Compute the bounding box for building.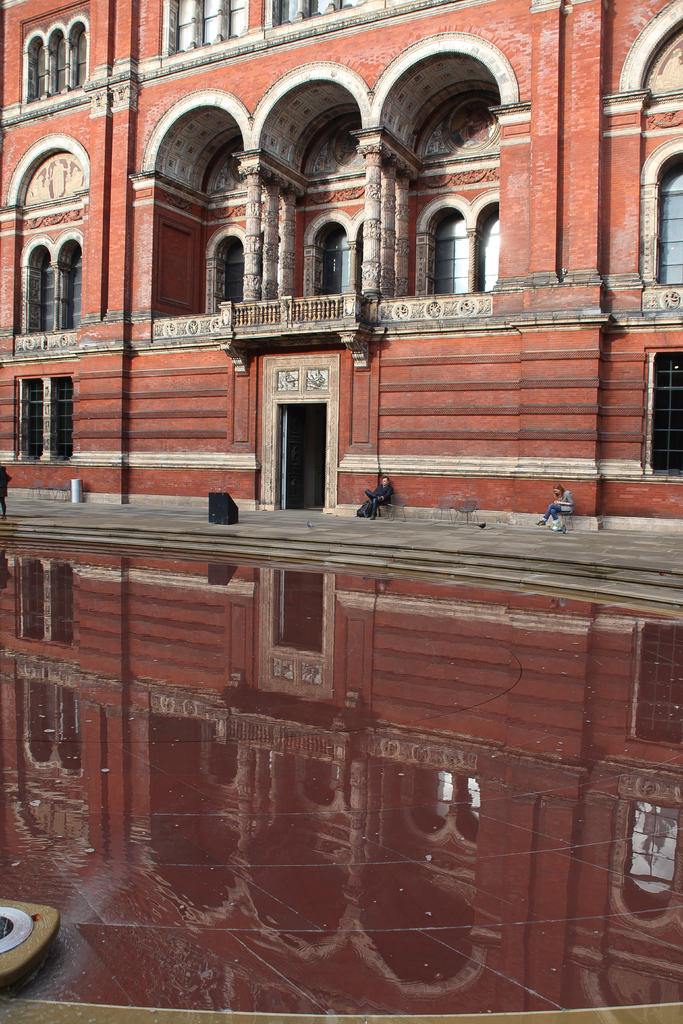
crop(0, 0, 682, 532).
